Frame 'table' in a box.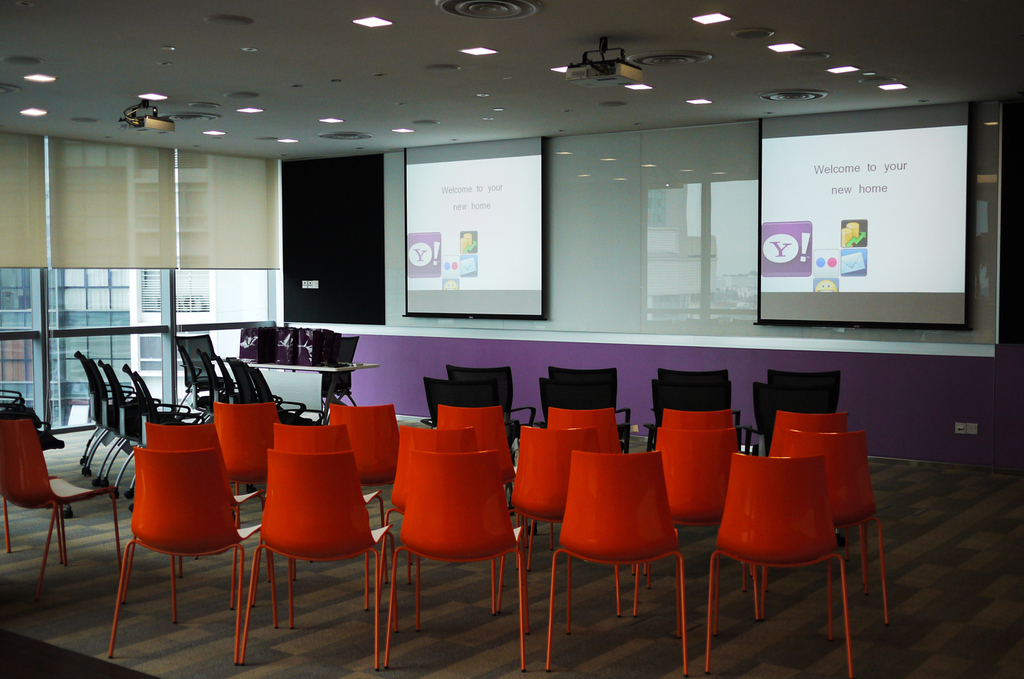
254 359 378 423.
